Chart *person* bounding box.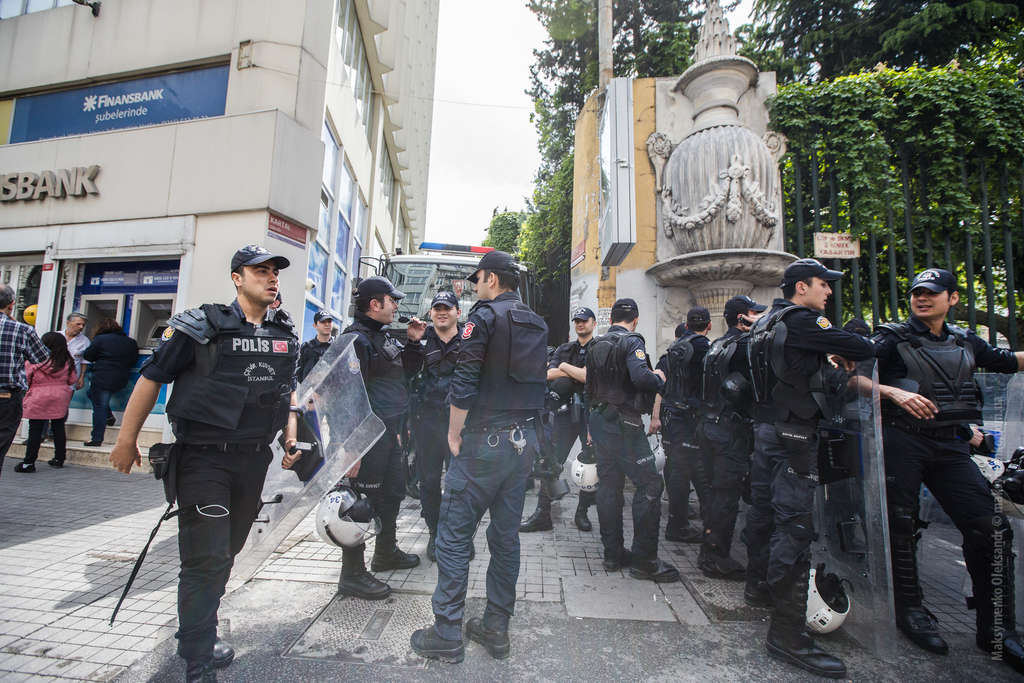
Charted: rect(0, 284, 44, 463).
